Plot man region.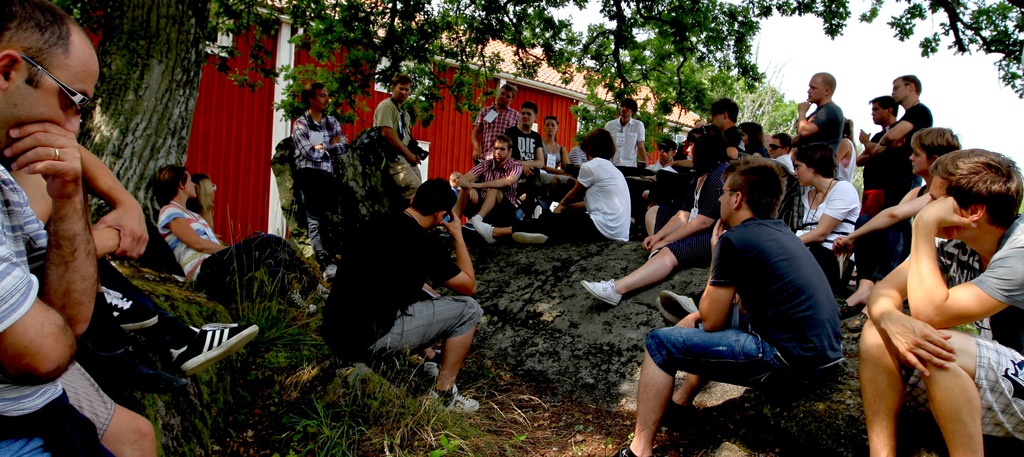
Plotted at l=474, t=133, r=633, b=249.
